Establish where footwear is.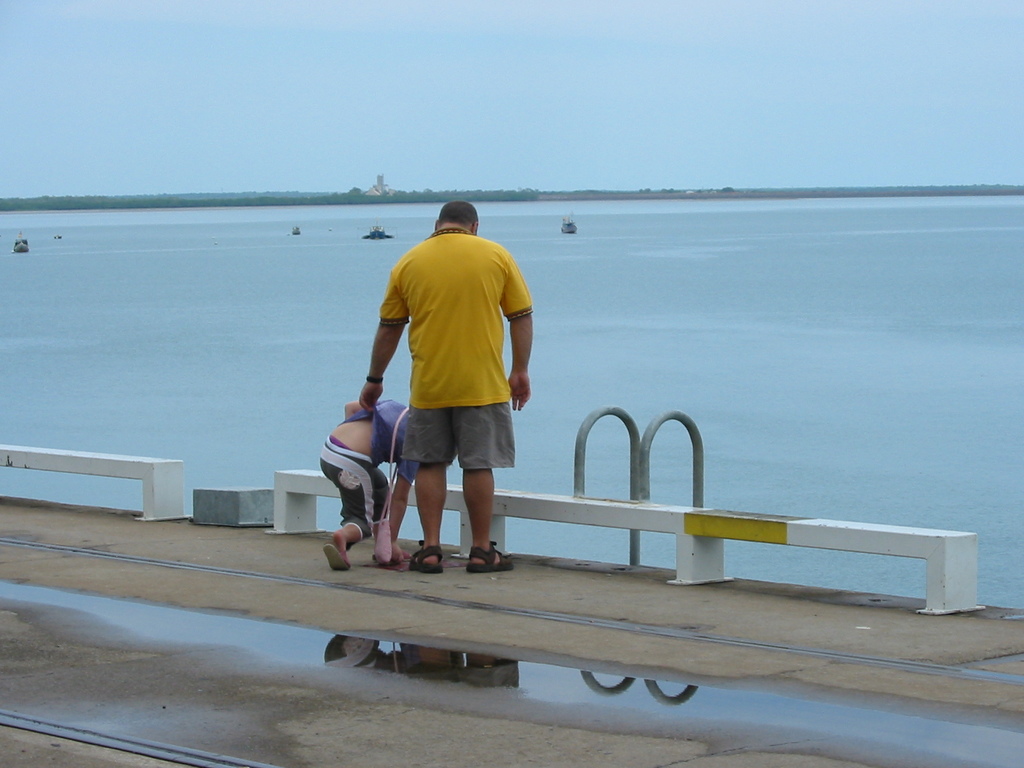
Established at l=407, t=539, r=444, b=576.
